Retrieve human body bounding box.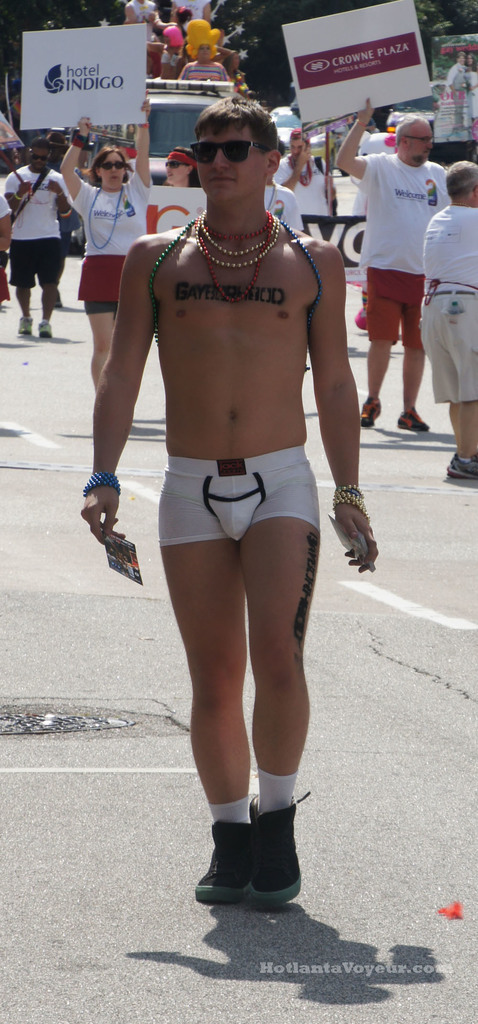
Bounding box: (left=125, top=1, right=172, bottom=44).
